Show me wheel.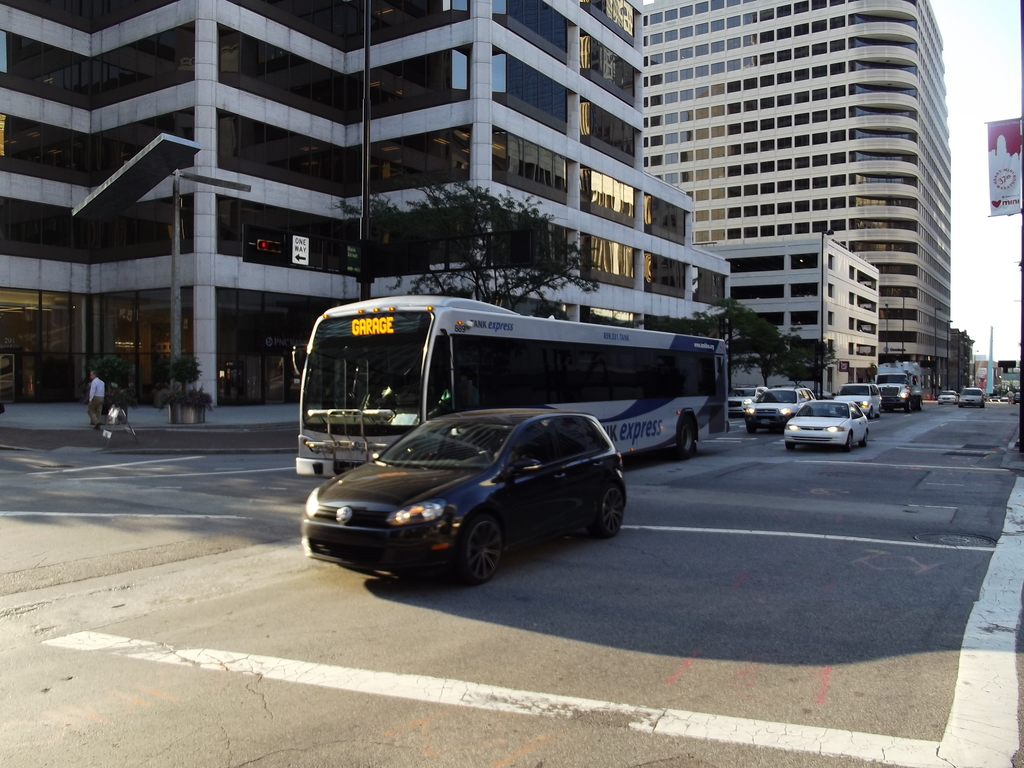
wheel is here: region(916, 398, 924, 412).
